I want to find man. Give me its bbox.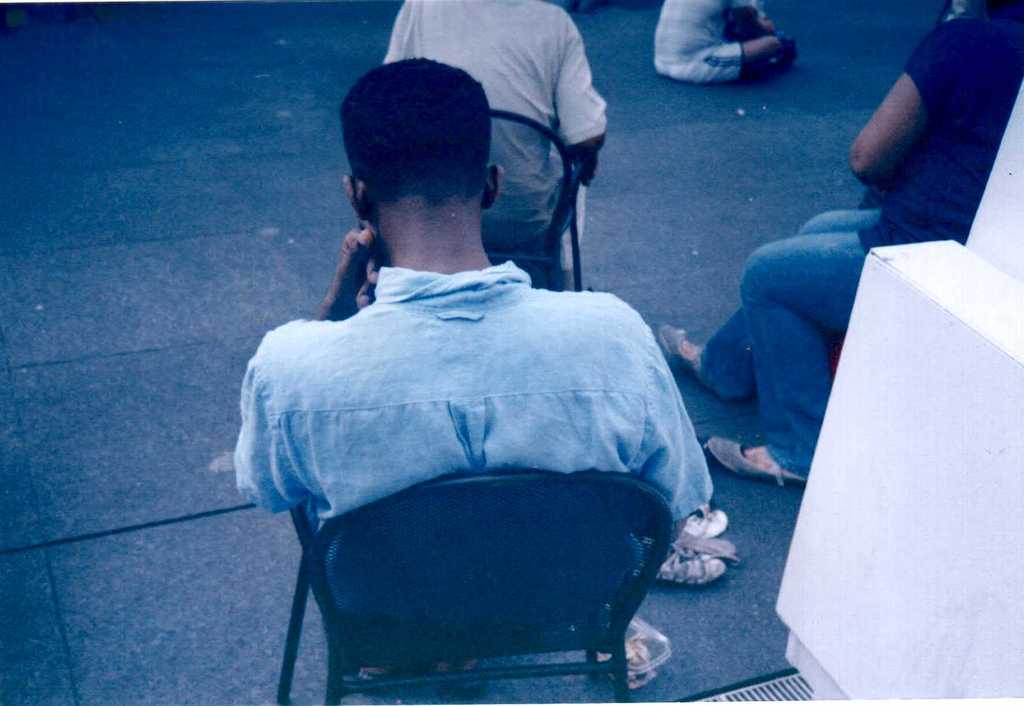
[left=365, top=0, right=604, bottom=277].
